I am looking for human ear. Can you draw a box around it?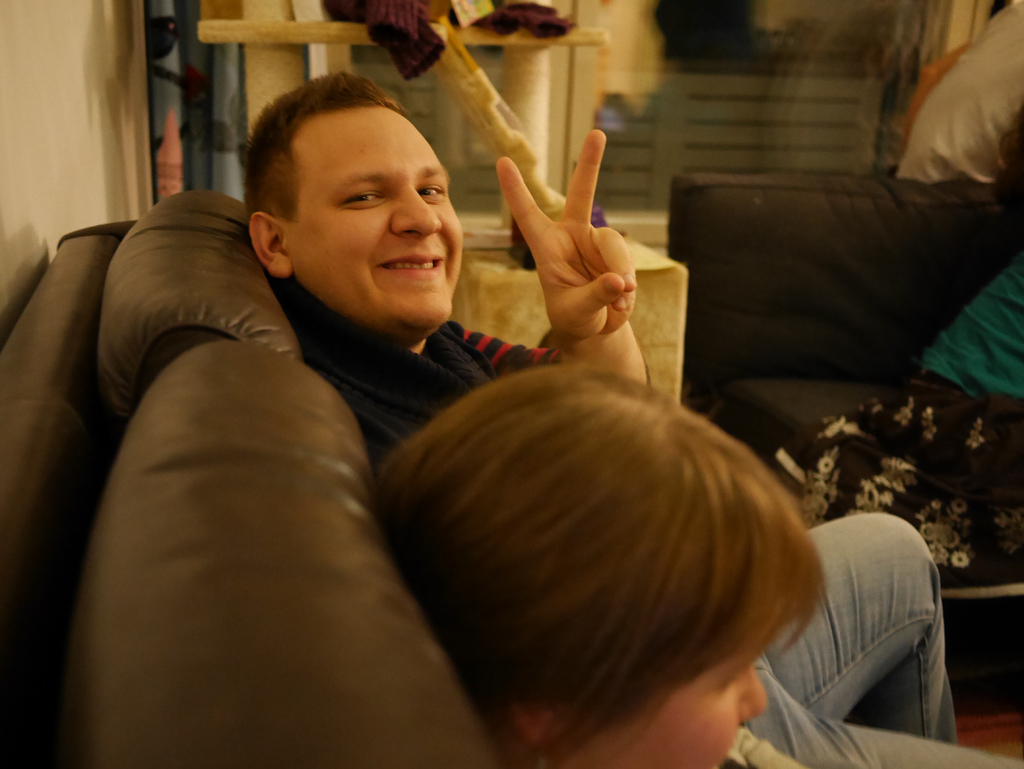
Sure, the bounding box is (248,212,292,276).
